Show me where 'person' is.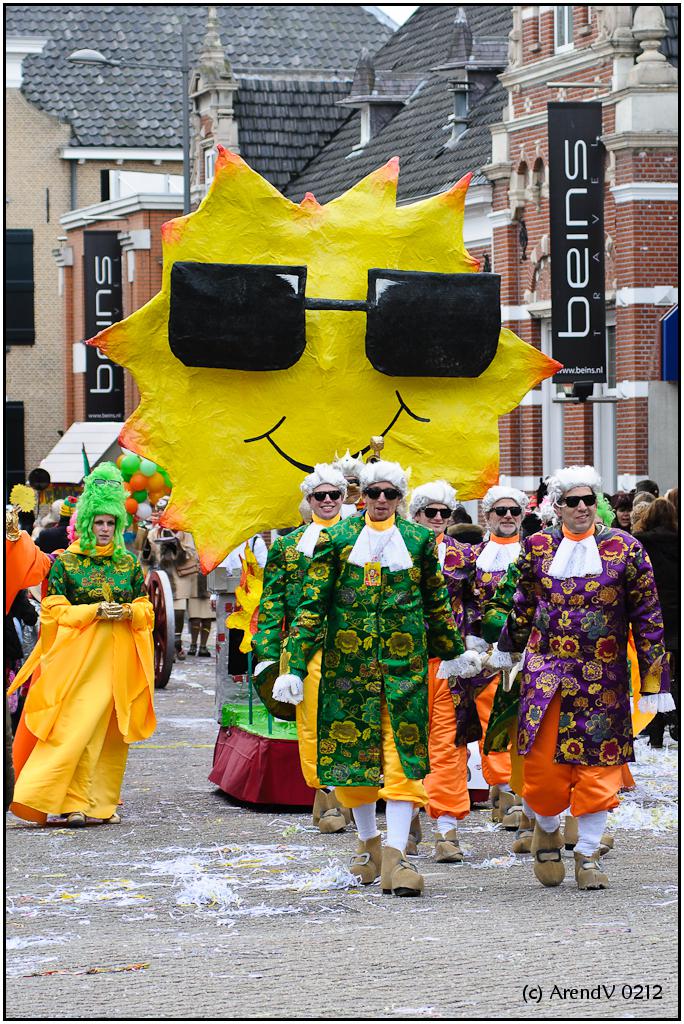
'person' is at (402, 473, 479, 877).
